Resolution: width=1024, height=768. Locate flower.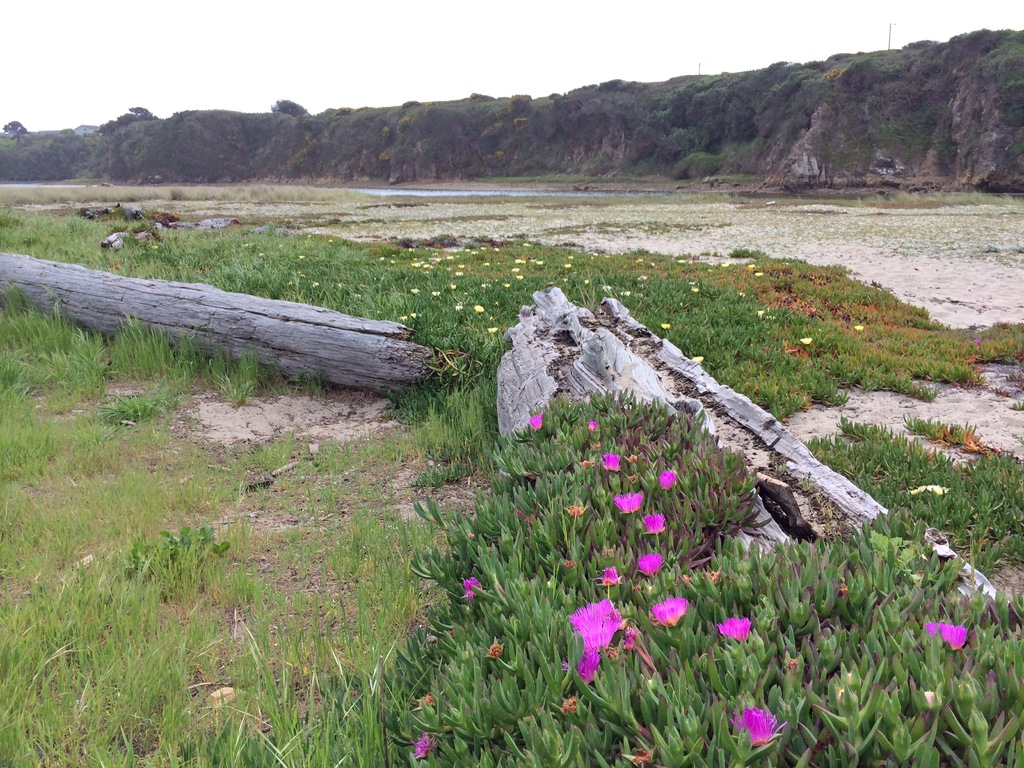
region(716, 614, 751, 642).
